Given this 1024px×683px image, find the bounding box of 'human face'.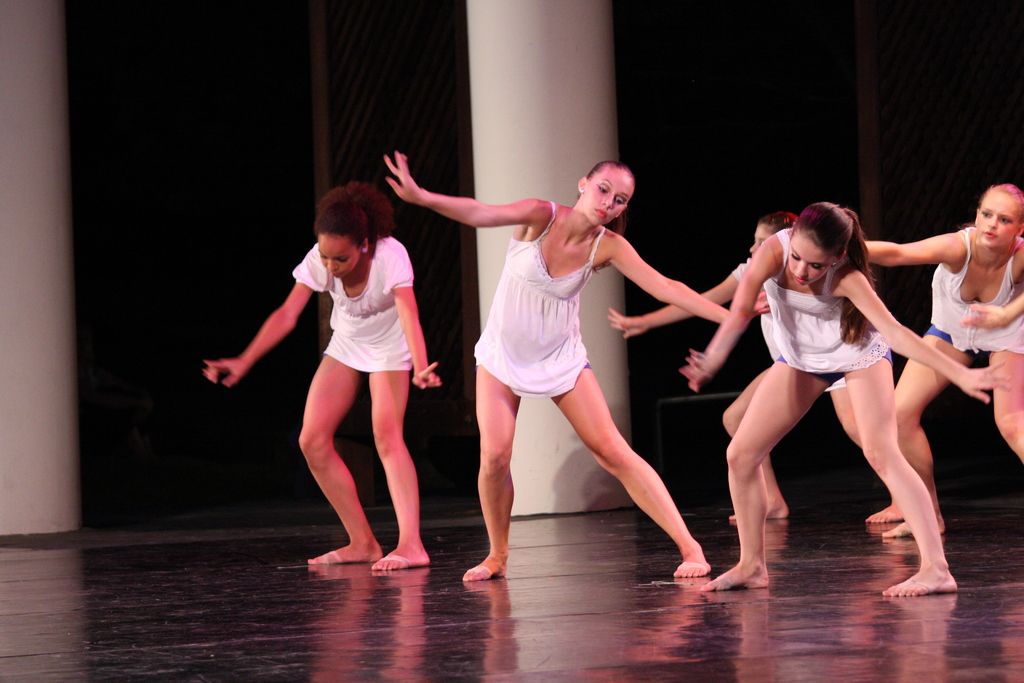
<region>977, 186, 1017, 245</region>.
